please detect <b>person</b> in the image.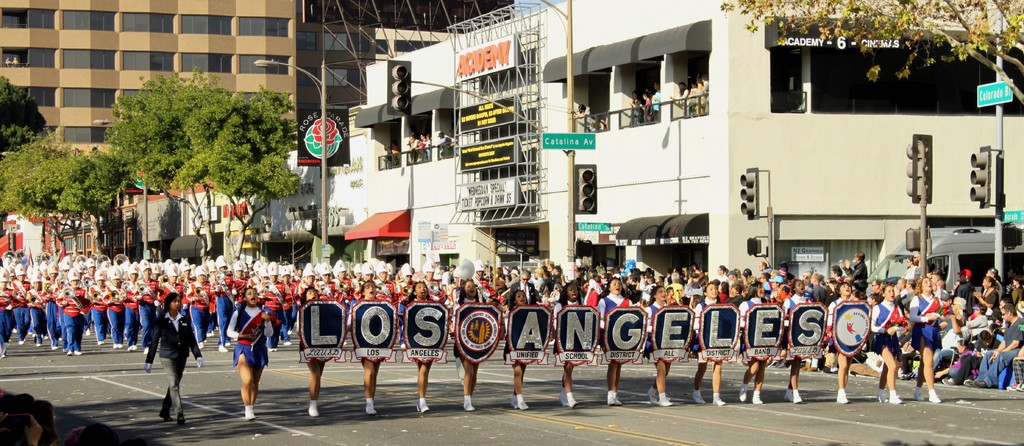
pyautogui.locateOnScreen(452, 277, 500, 416).
